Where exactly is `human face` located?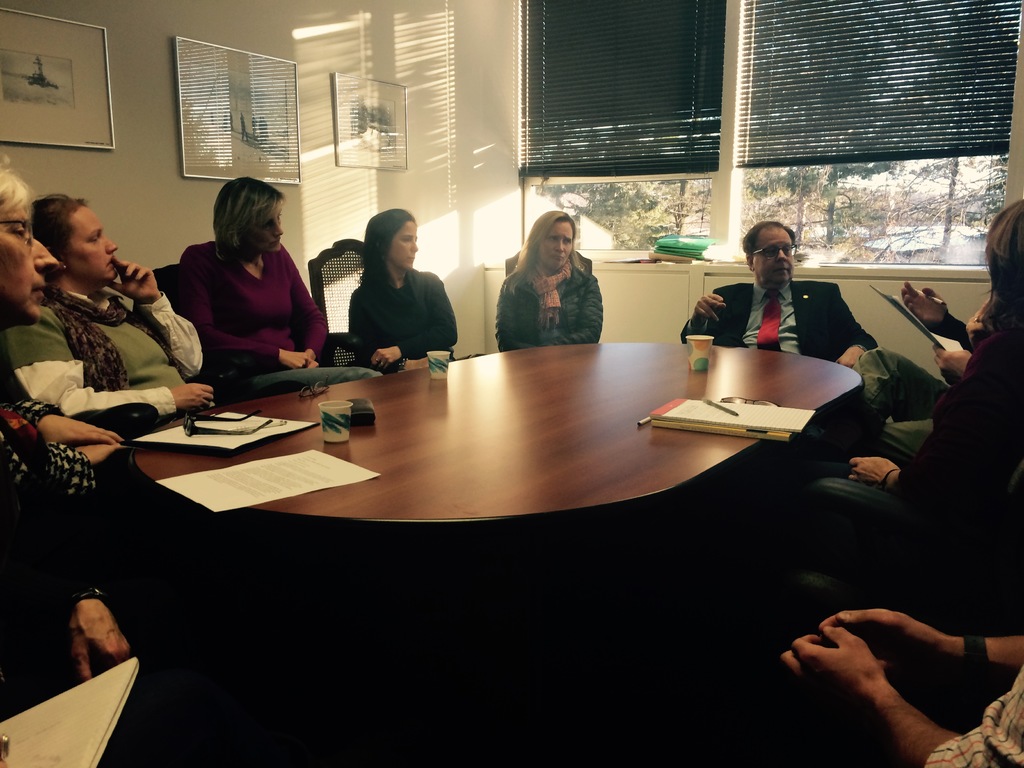
Its bounding box is [left=751, top=223, right=793, bottom=284].
